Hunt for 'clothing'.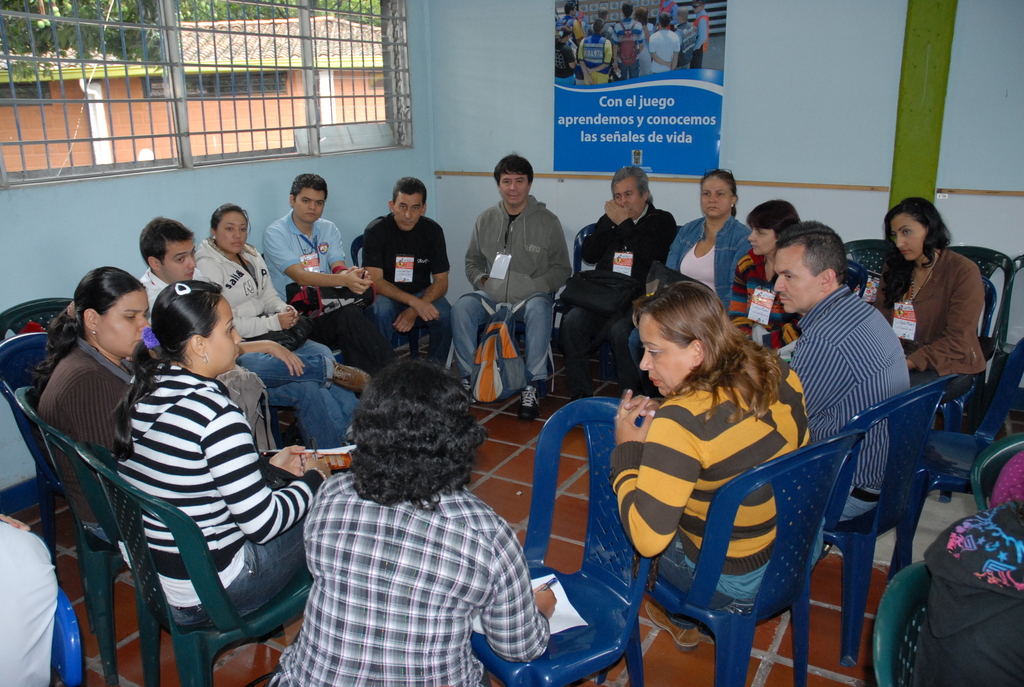
Hunted down at 614 335 822 613.
